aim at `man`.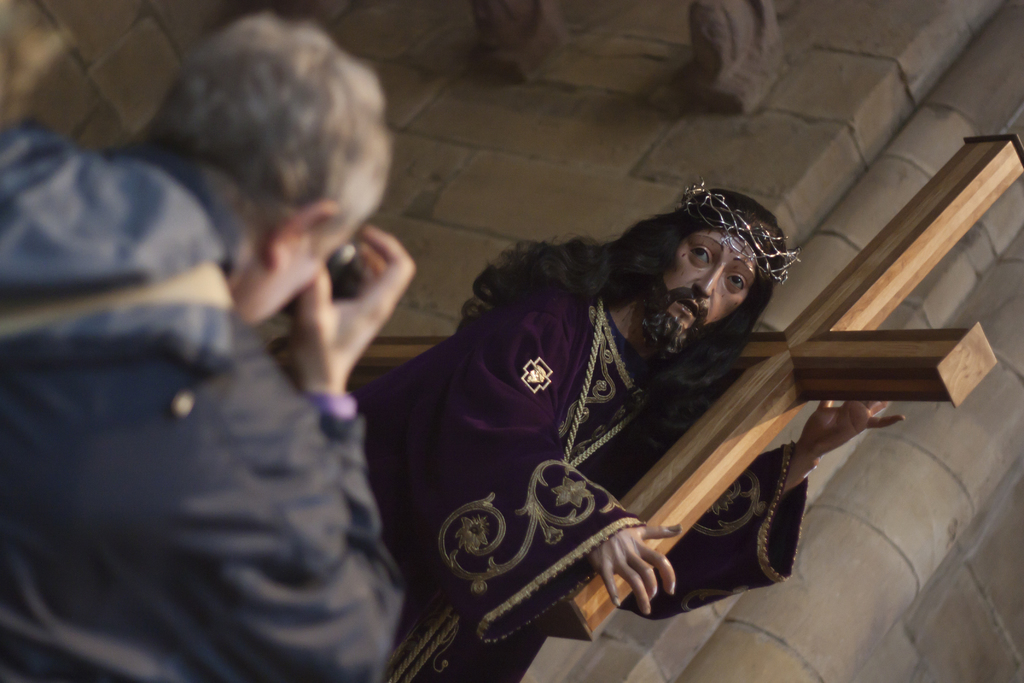
Aimed at crop(349, 185, 908, 682).
